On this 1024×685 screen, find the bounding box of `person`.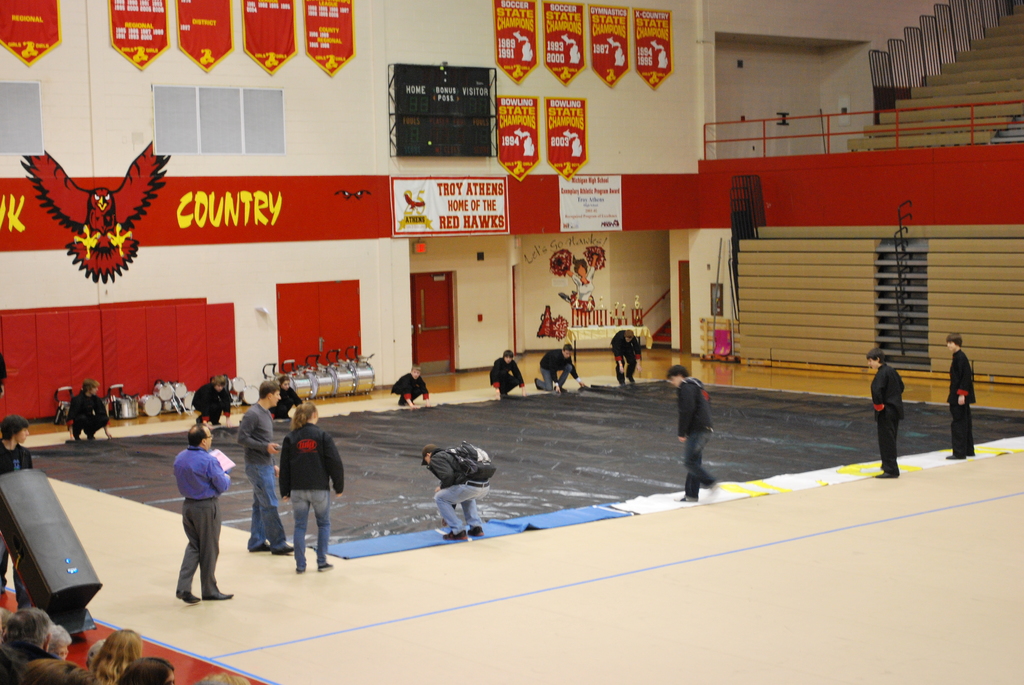
Bounding box: <box>0,414,40,606</box>.
